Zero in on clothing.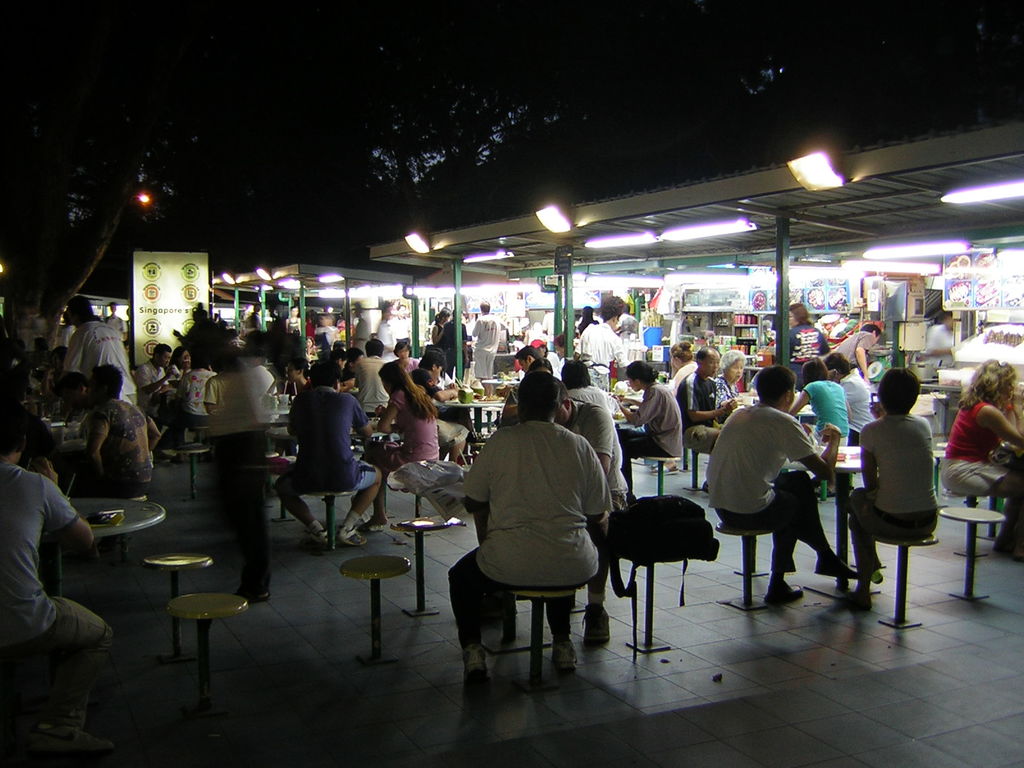
Zeroed in: x1=93 y1=389 x2=153 y2=500.
